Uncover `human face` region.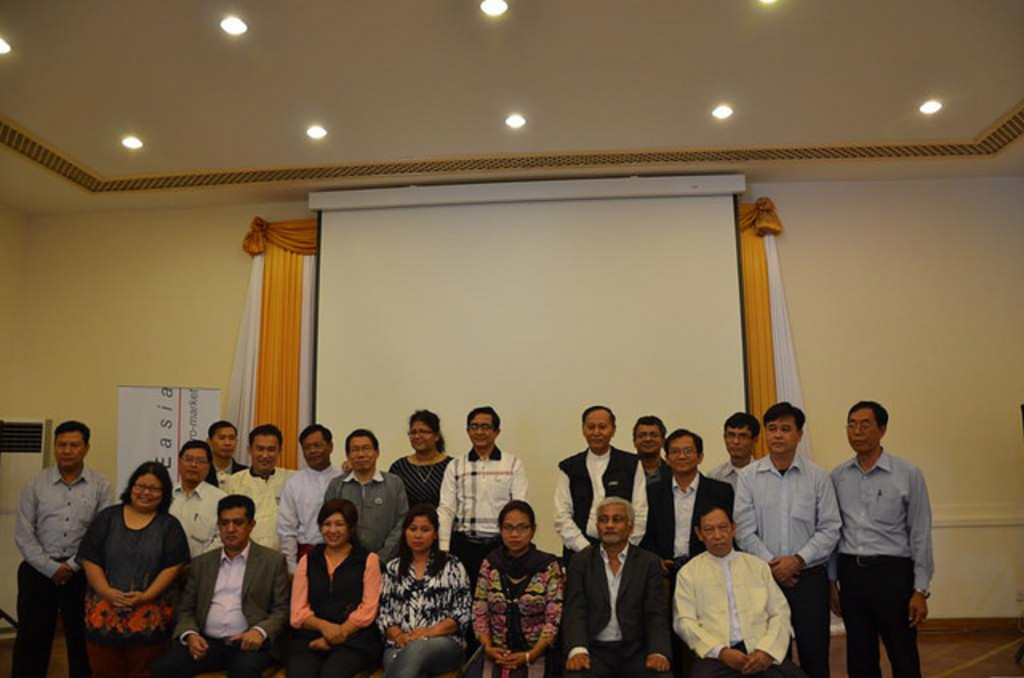
Uncovered: <box>765,406,802,459</box>.
